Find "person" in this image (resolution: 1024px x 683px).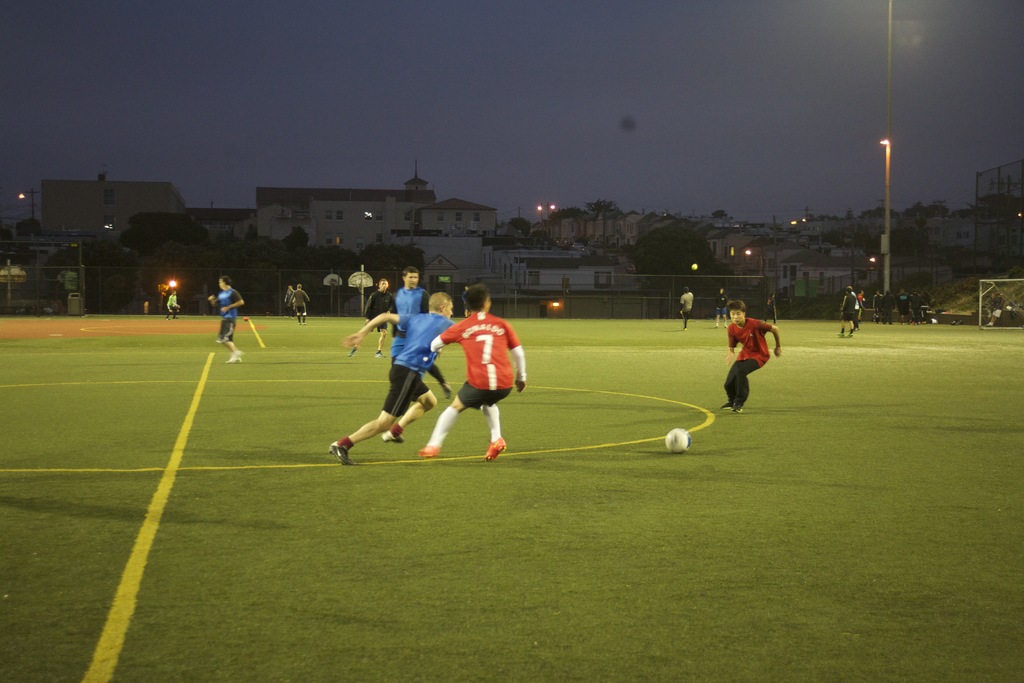
BBox(287, 279, 309, 319).
